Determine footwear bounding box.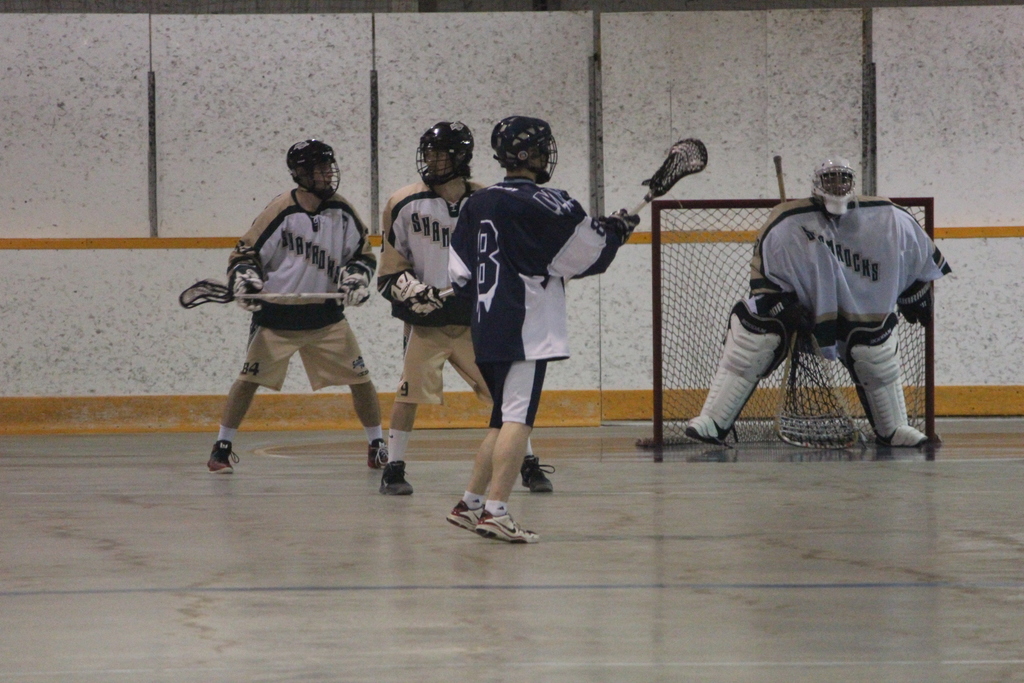
Determined: left=376, top=457, right=415, bottom=497.
